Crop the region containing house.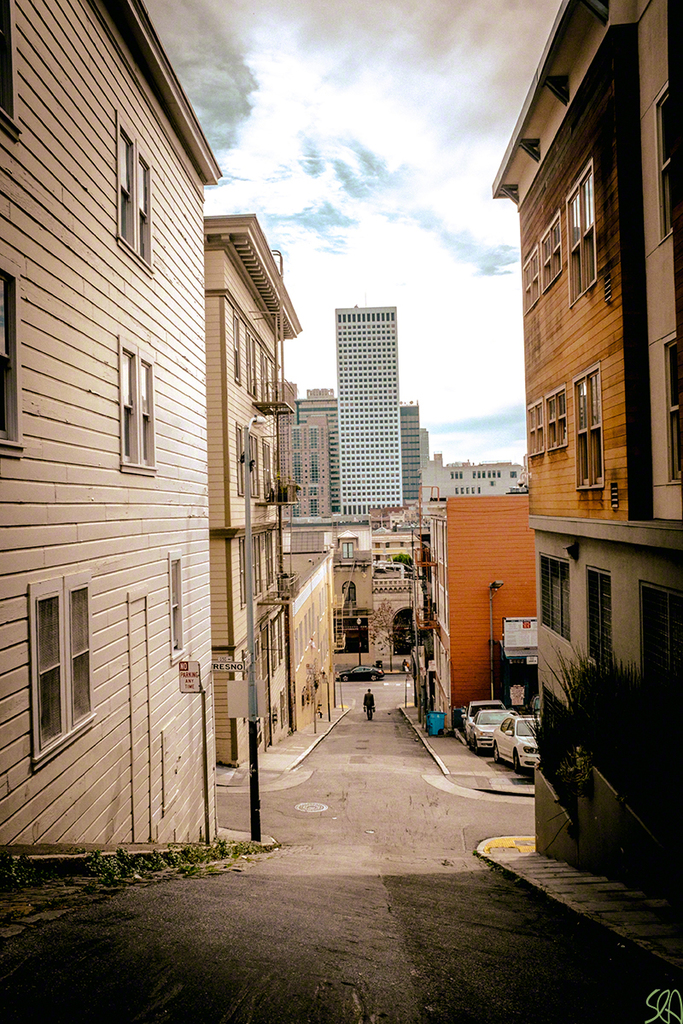
Crop region: <box>415,496,536,730</box>.
